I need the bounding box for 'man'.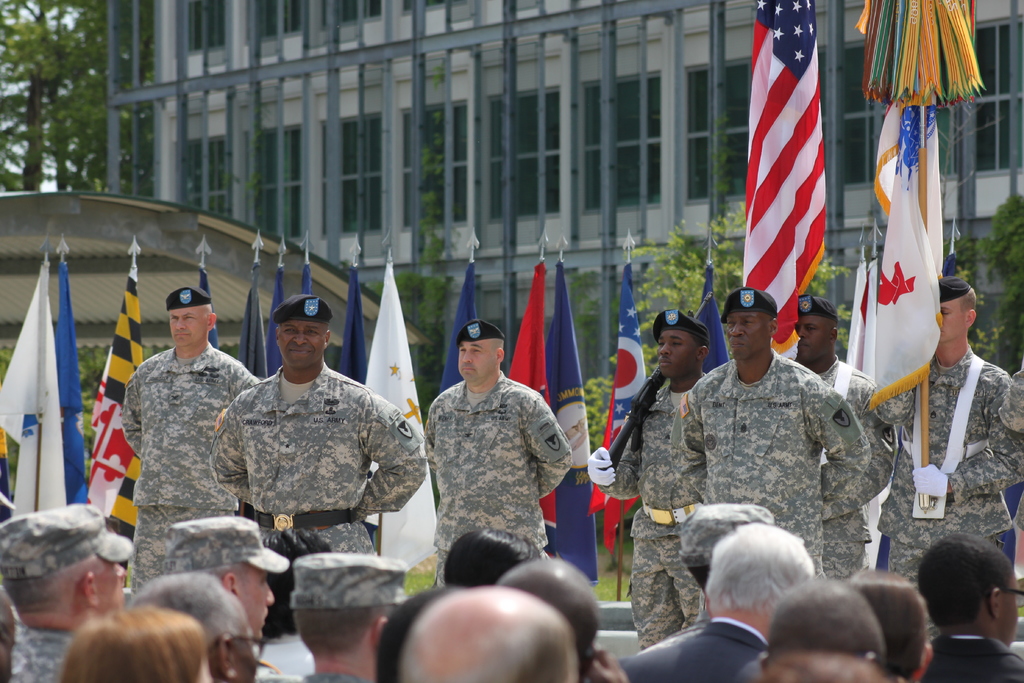
Here it is: bbox=(846, 571, 936, 682).
